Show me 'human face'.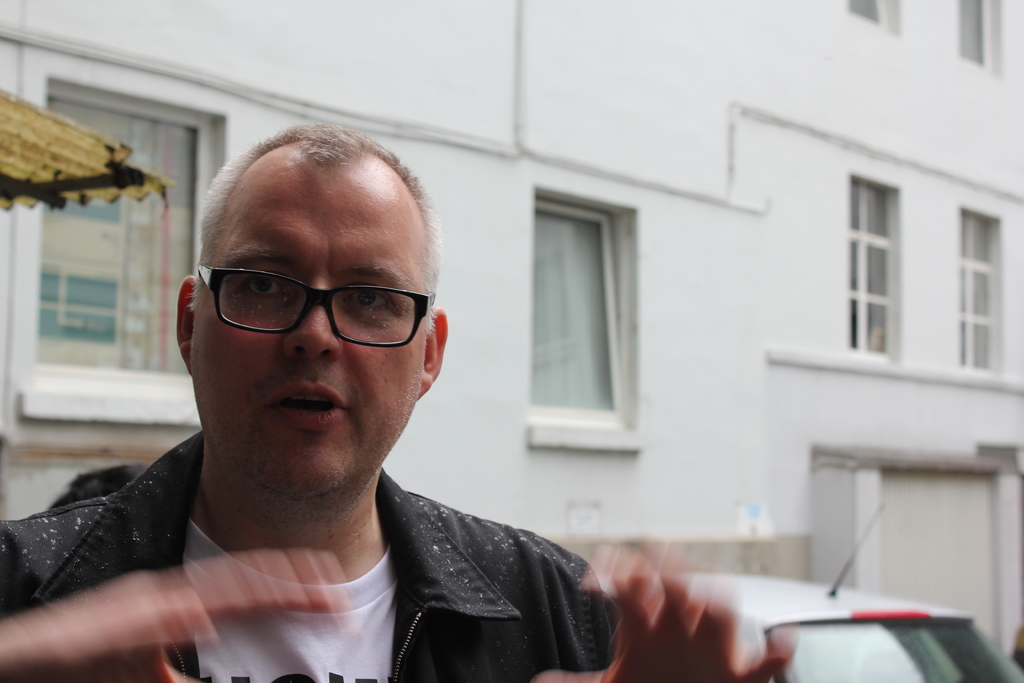
'human face' is here: bbox=(188, 168, 427, 498).
